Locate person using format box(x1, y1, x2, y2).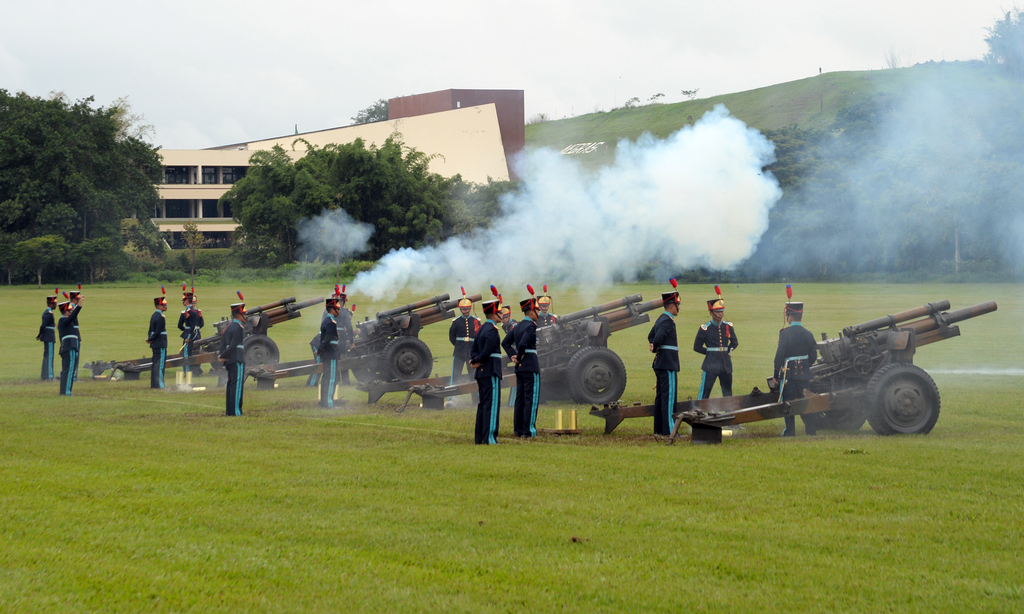
box(646, 280, 685, 443).
